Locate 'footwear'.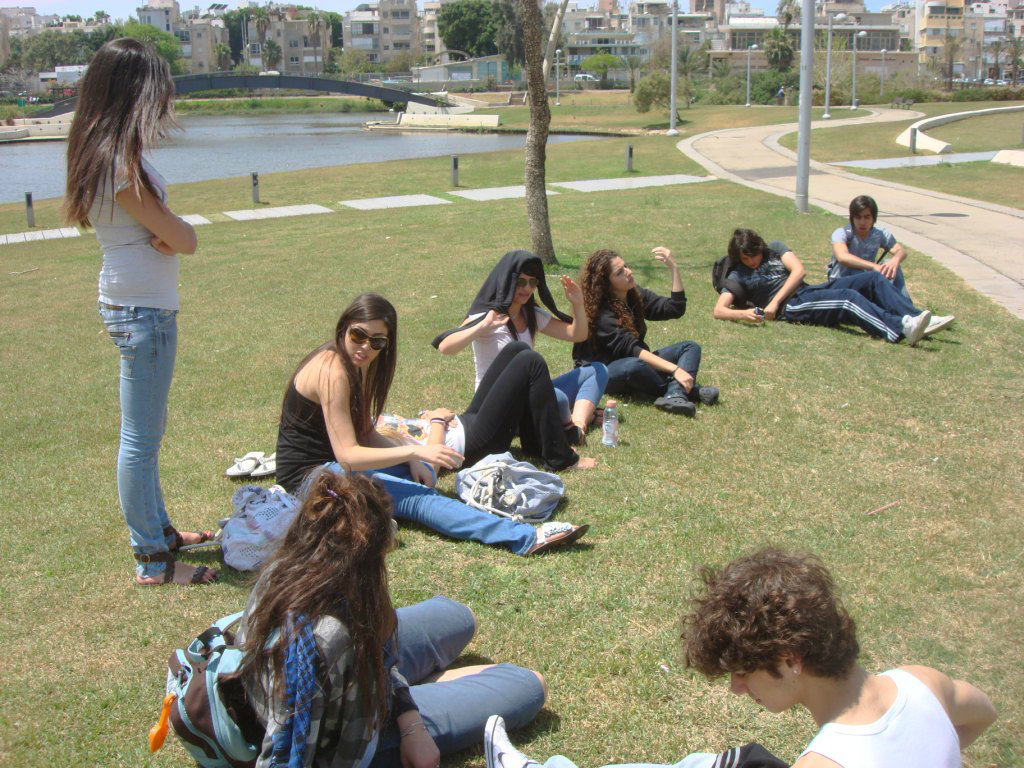
Bounding box: bbox=[526, 518, 595, 559].
